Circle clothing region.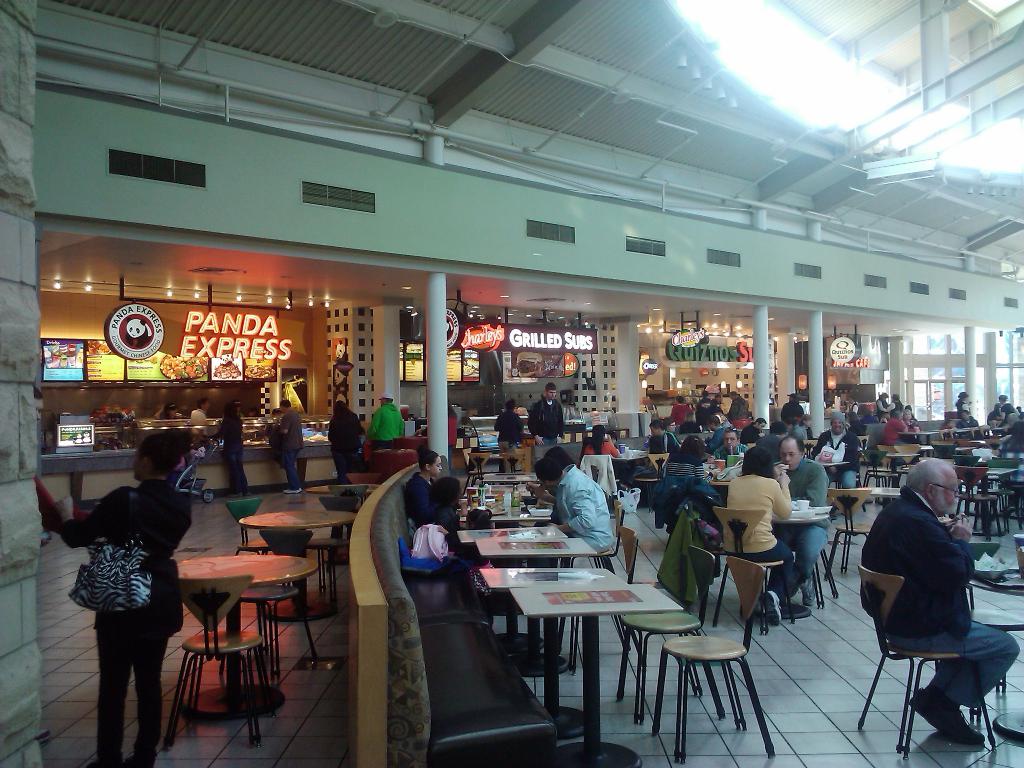
Region: 861 485 1019 707.
